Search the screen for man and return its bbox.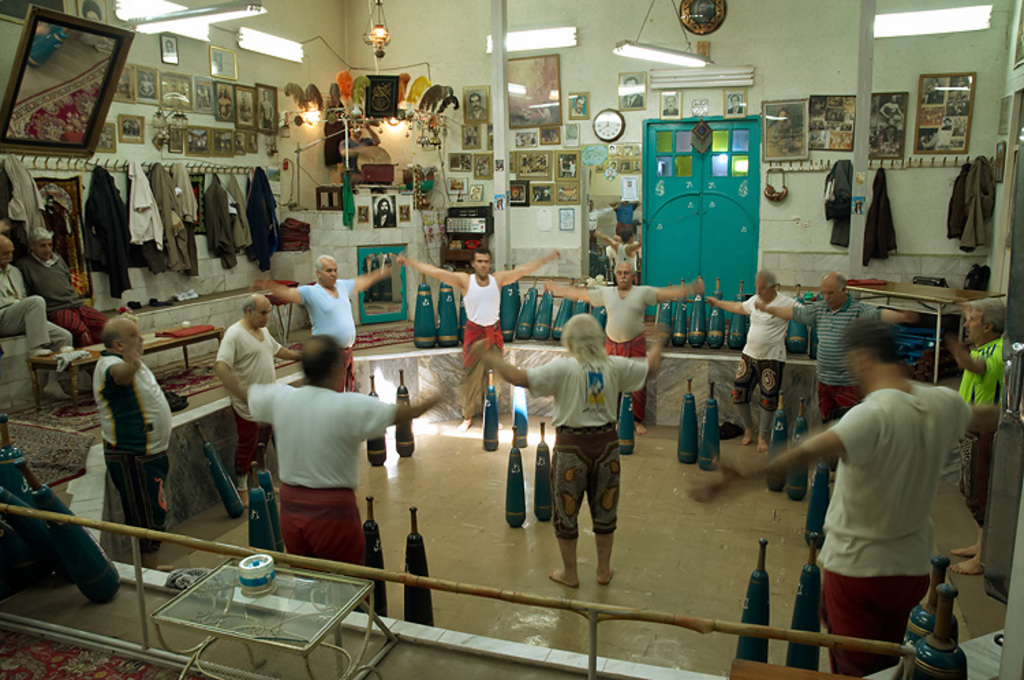
Found: bbox(396, 251, 567, 429).
